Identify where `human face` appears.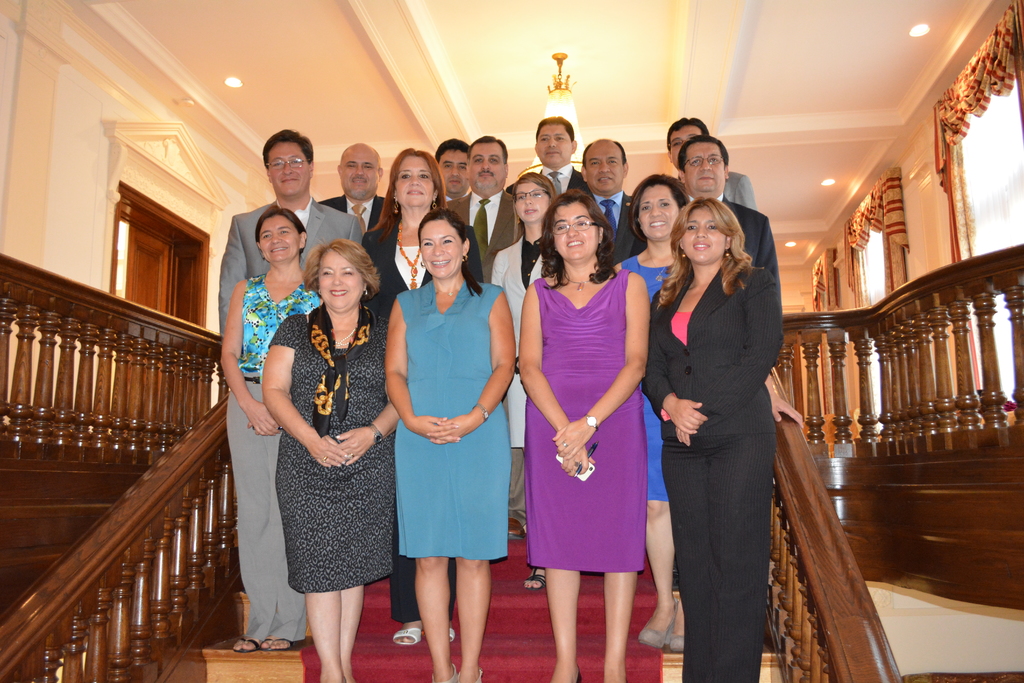
Appears at 585,148,623,193.
